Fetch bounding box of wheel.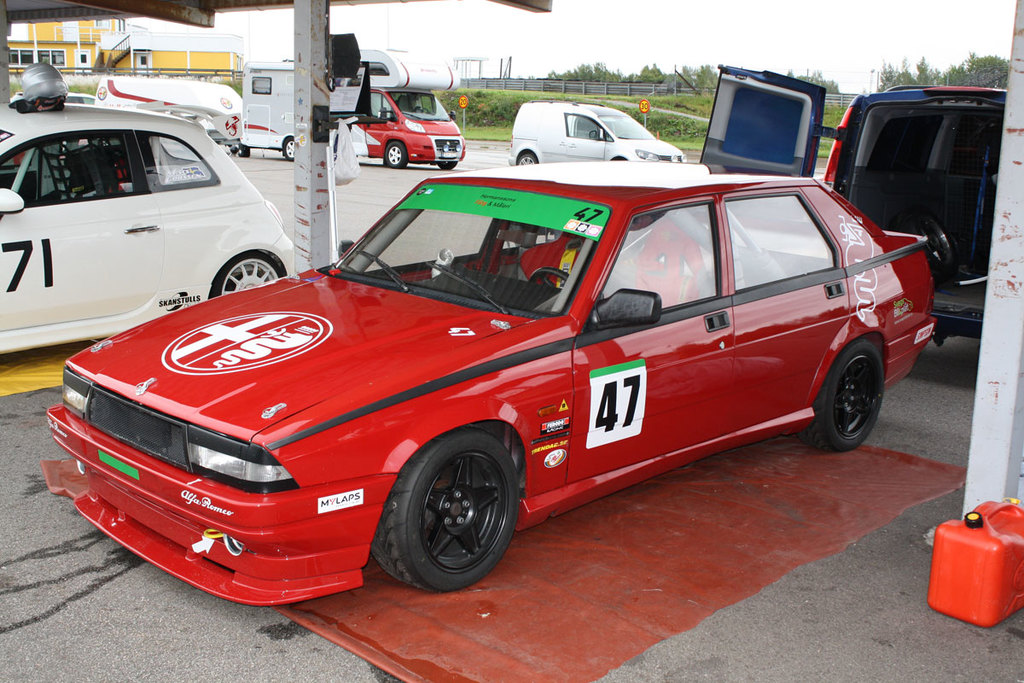
Bbox: x1=805, y1=331, x2=892, y2=462.
